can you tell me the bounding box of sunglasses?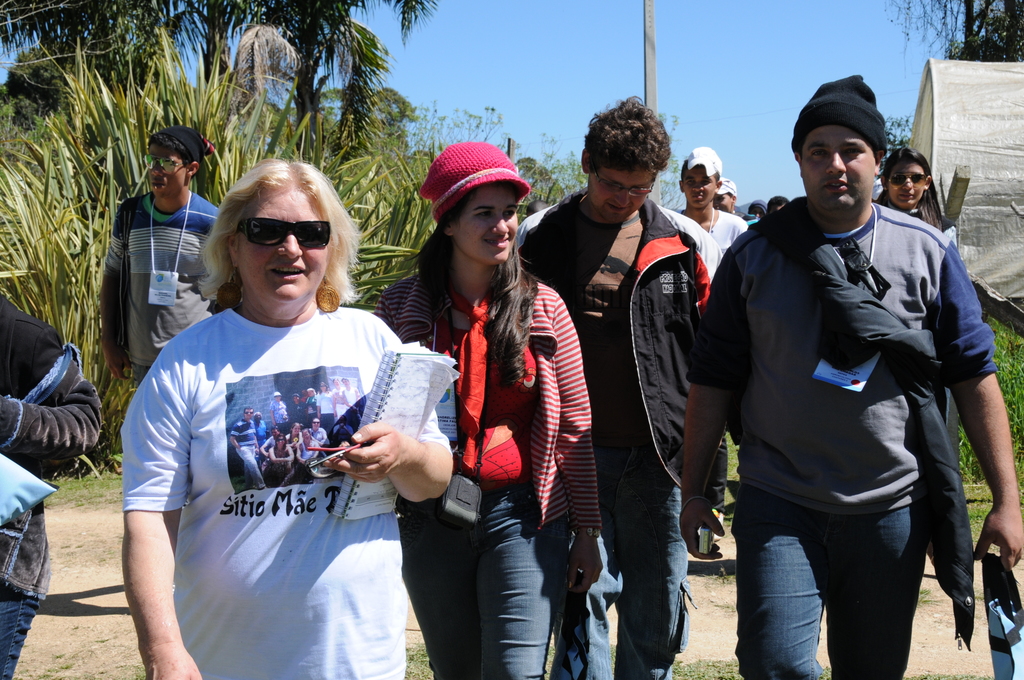
BBox(237, 219, 330, 249).
